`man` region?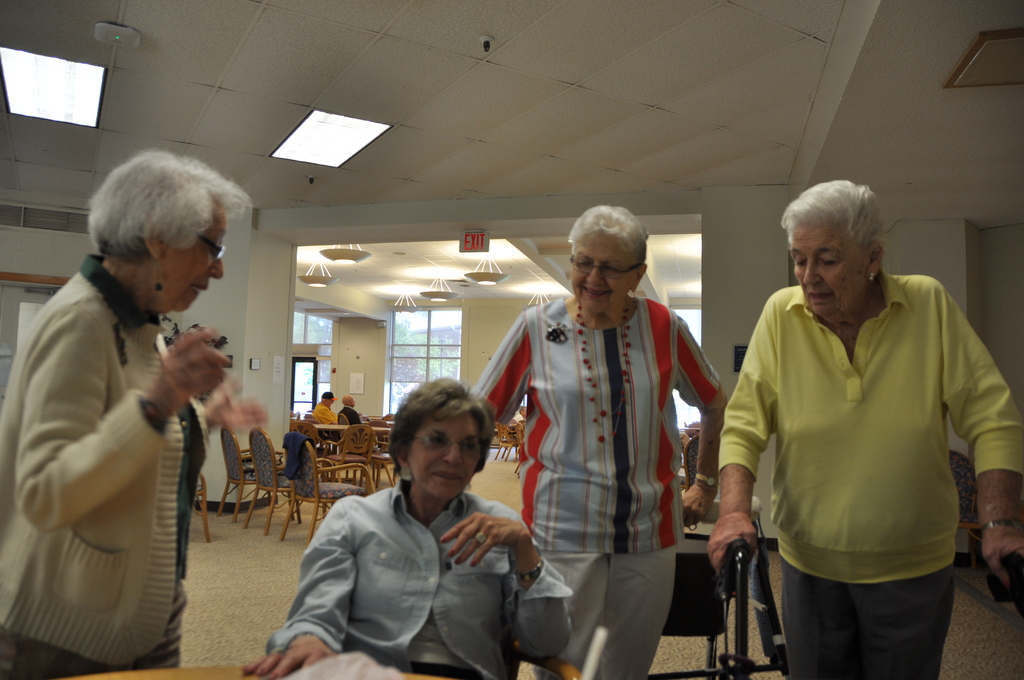
x1=337 y1=391 x2=360 y2=428
